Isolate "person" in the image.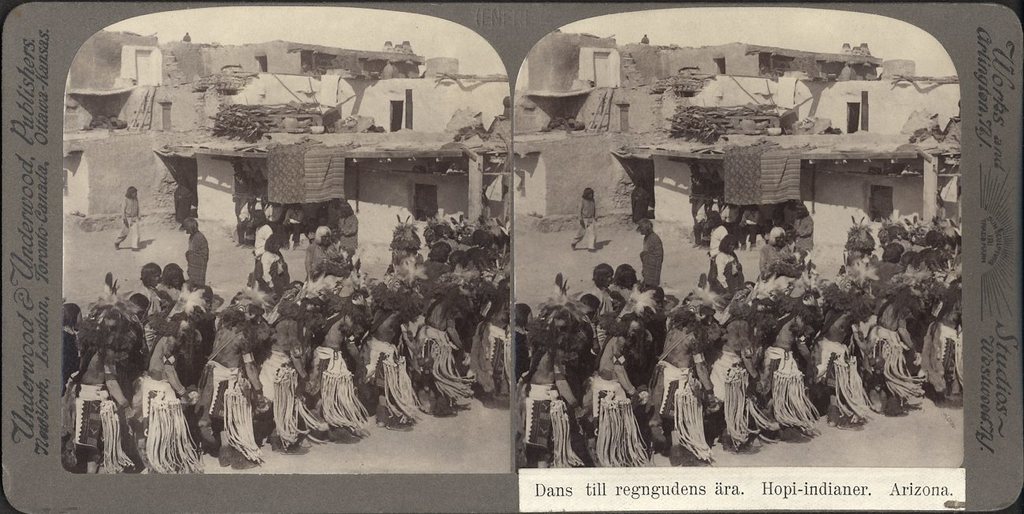
Isolated region: box(856, 277, 933, 418).
